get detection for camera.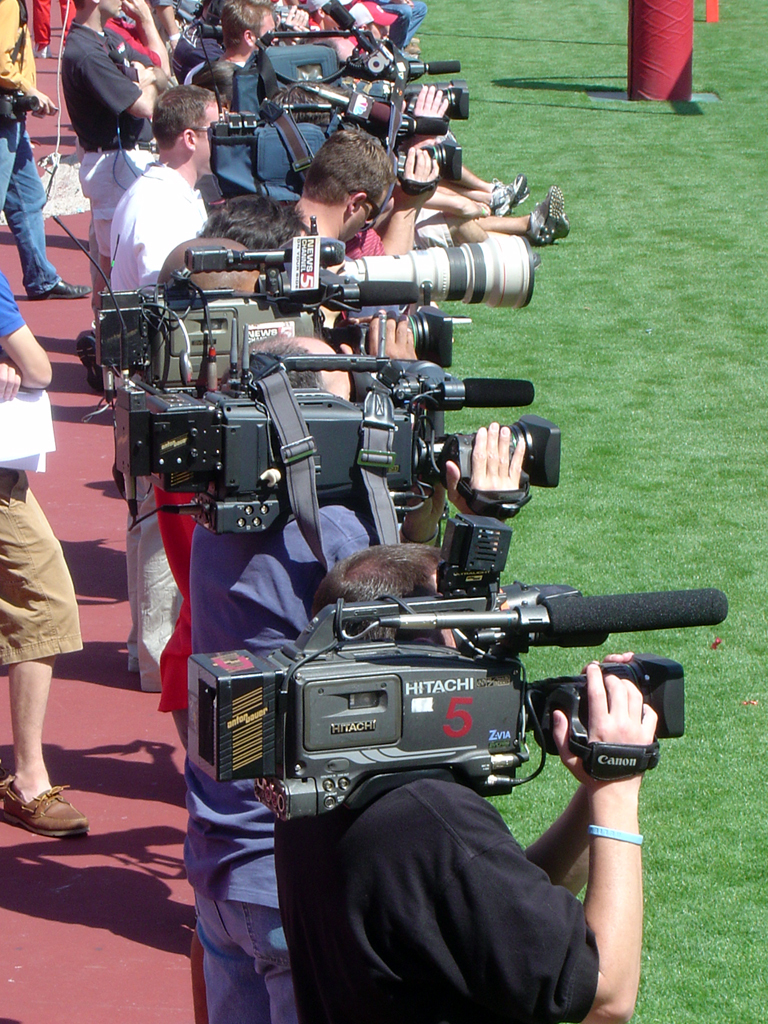
Detection: bbox=(199, 12, 466, 109).
